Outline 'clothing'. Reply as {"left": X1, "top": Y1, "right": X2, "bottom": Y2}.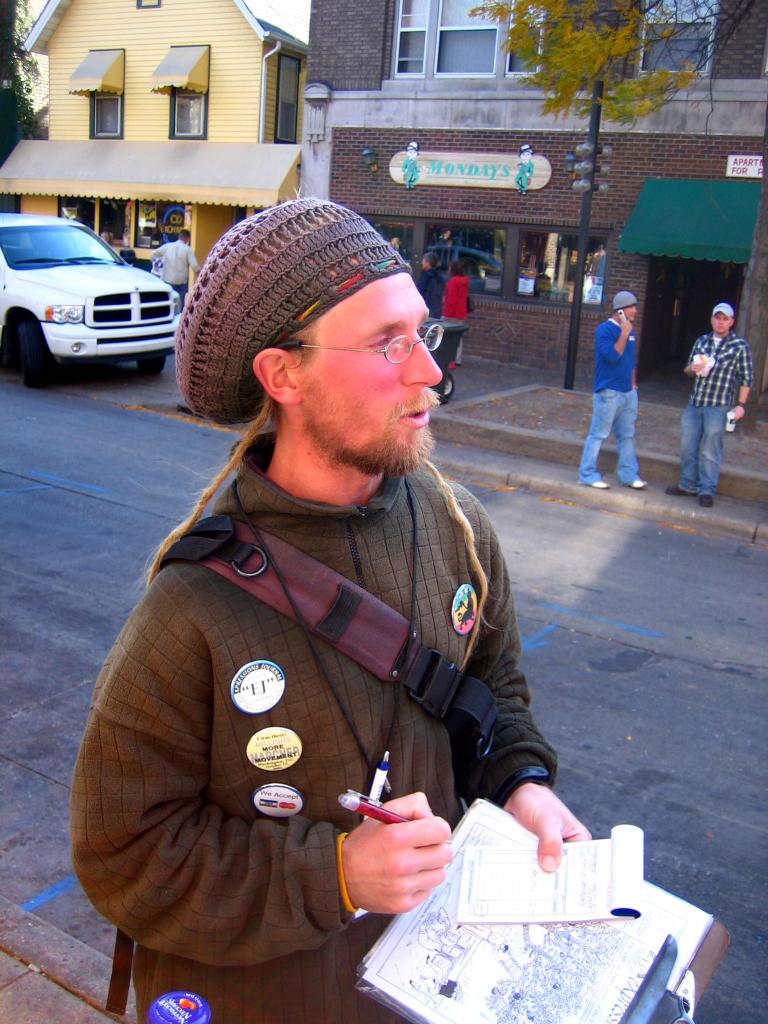
{"left": 576, "top": 314, "right": 648, "bottom": 484}.
